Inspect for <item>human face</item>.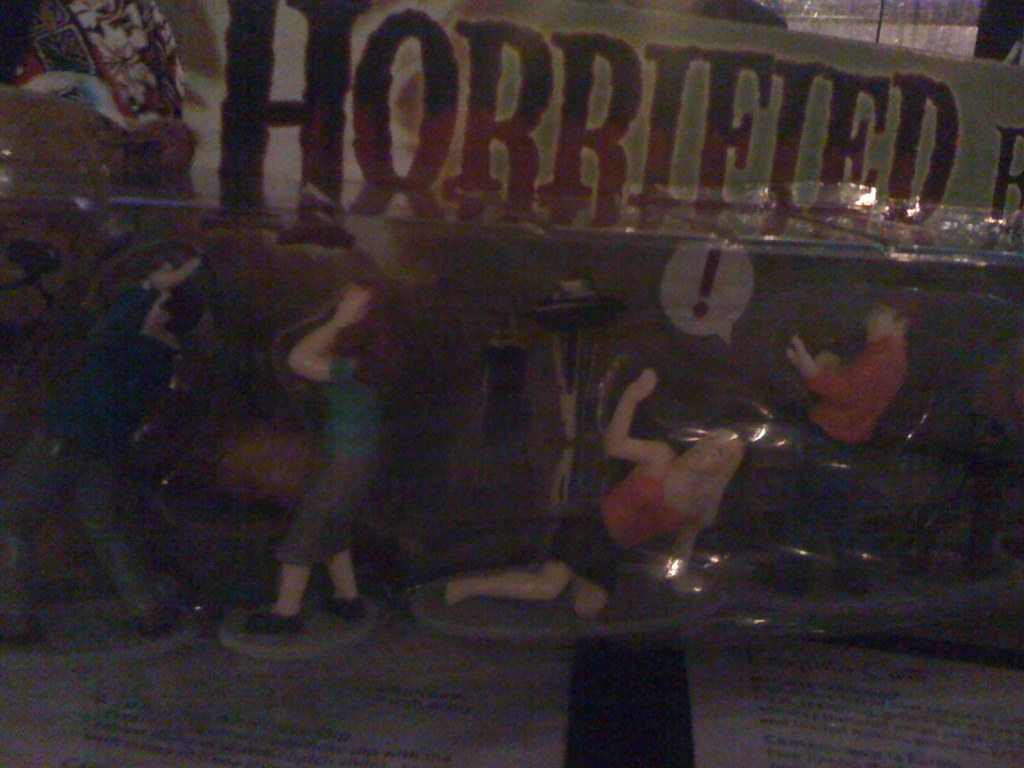
Inspection: 689/435/730/471.
